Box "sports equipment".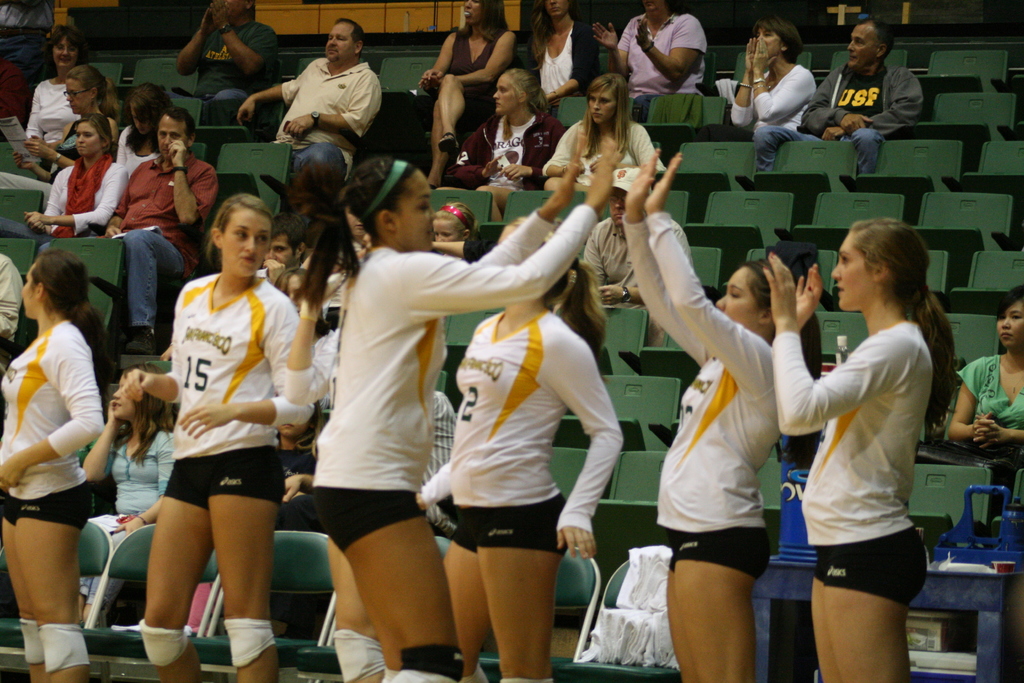
18 620 47 667.
